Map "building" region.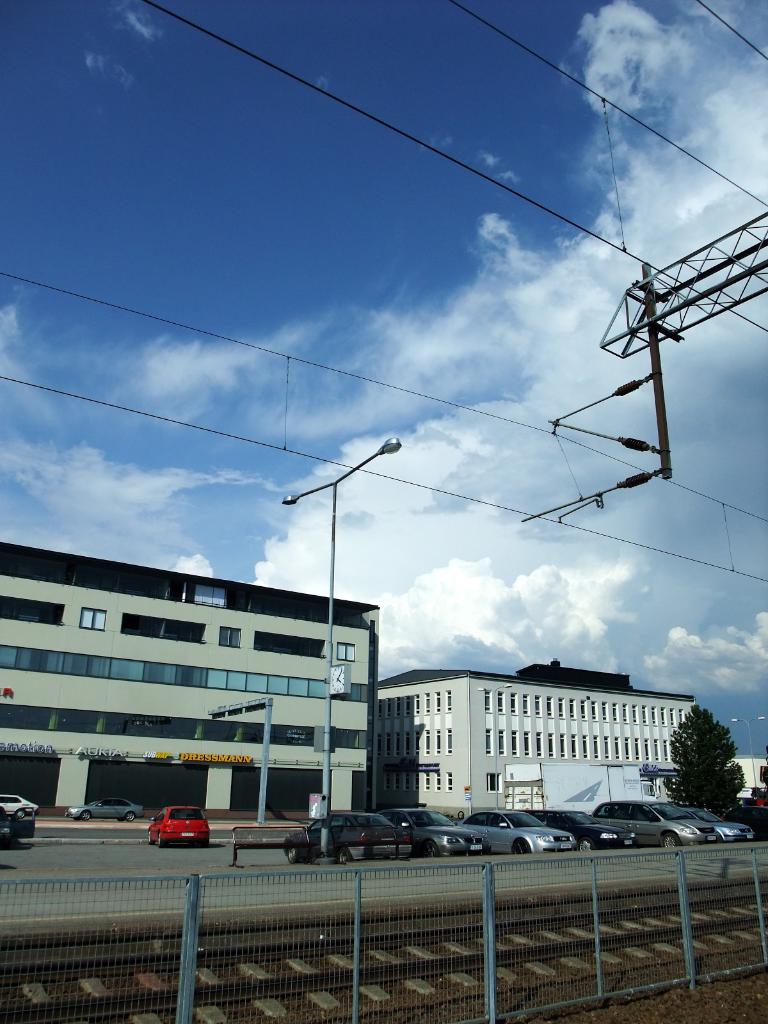
Mapped to crop(377, 666, 692, 819).
